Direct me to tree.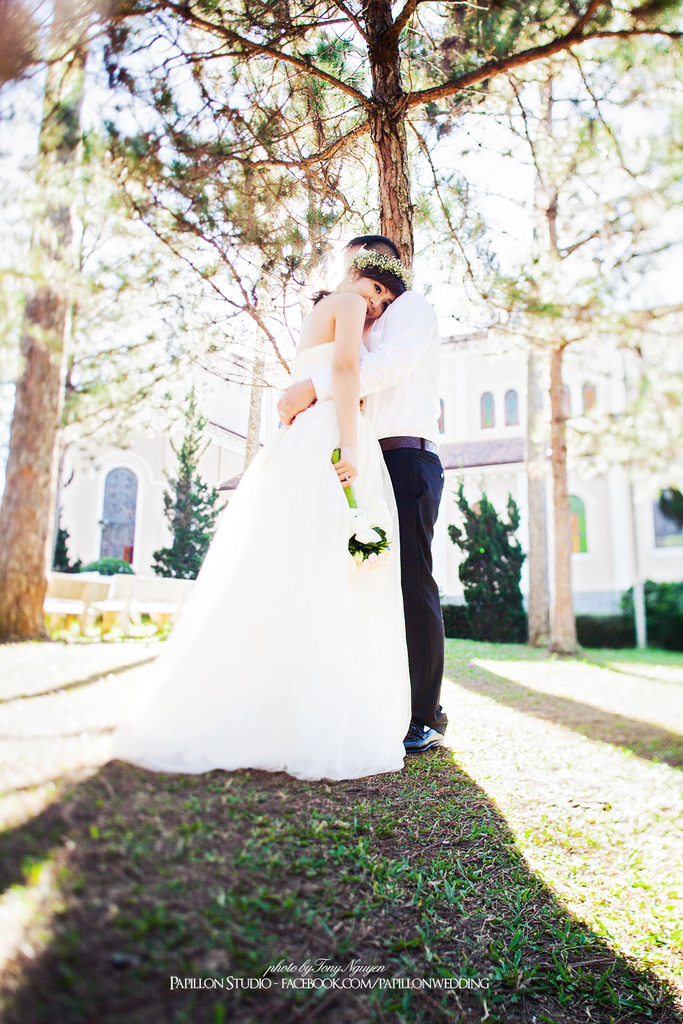
Direction: <bbox>443, 481, 527, 651</bbox>.
